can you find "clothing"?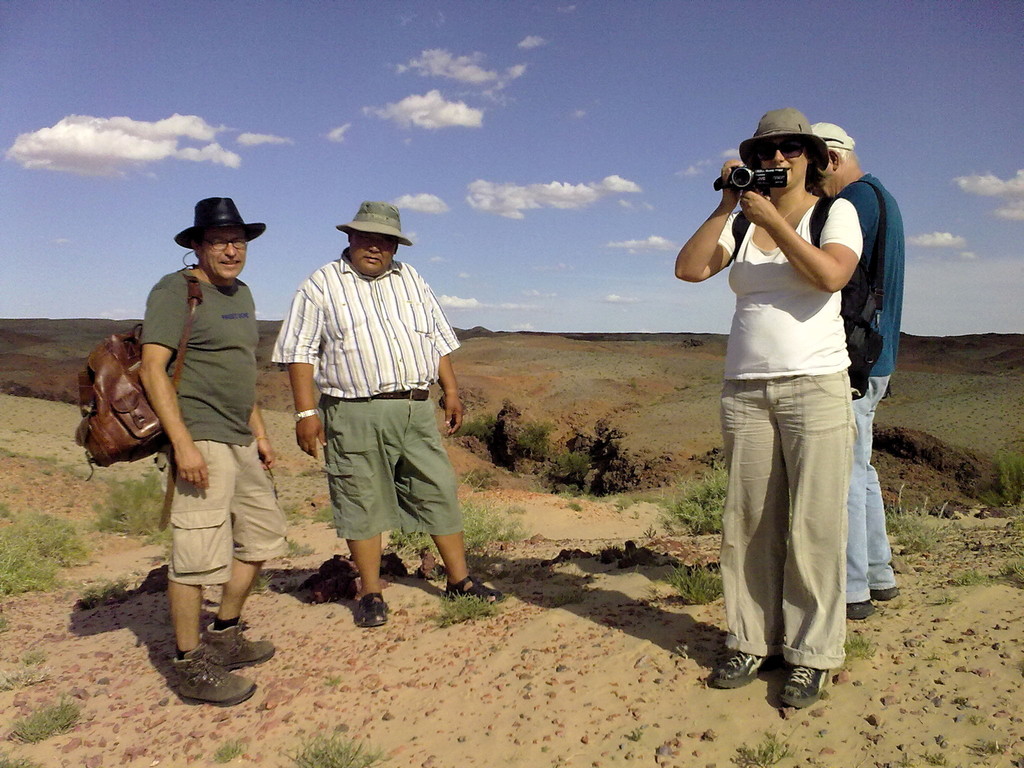
Yes, bounding box: (832, 168, 908, 601).
